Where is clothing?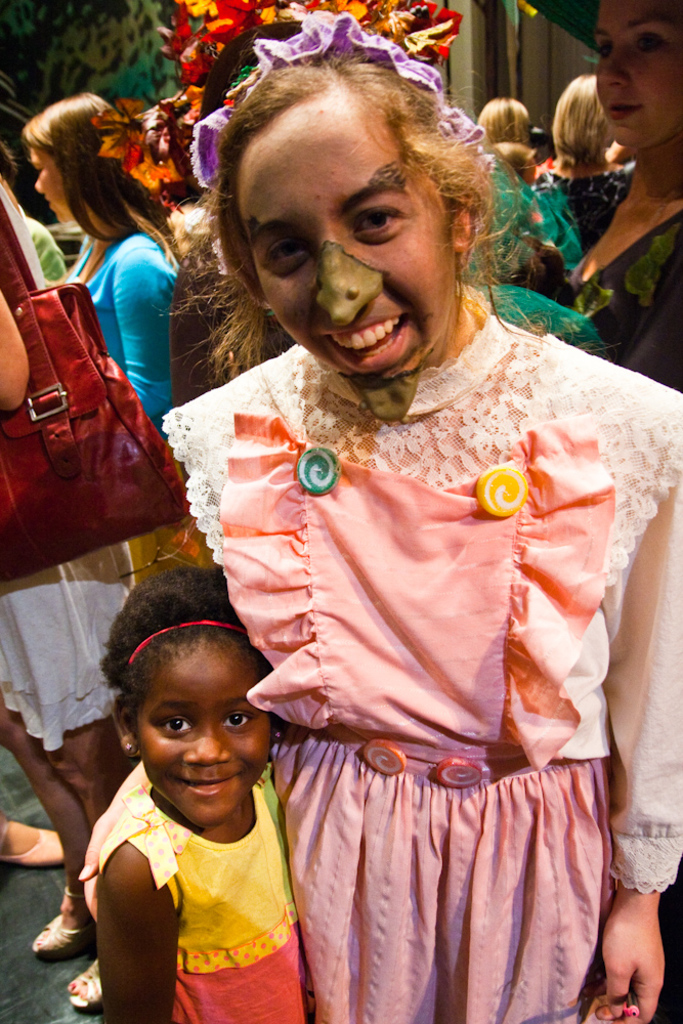
Rect(162, 280, 641, 982).
